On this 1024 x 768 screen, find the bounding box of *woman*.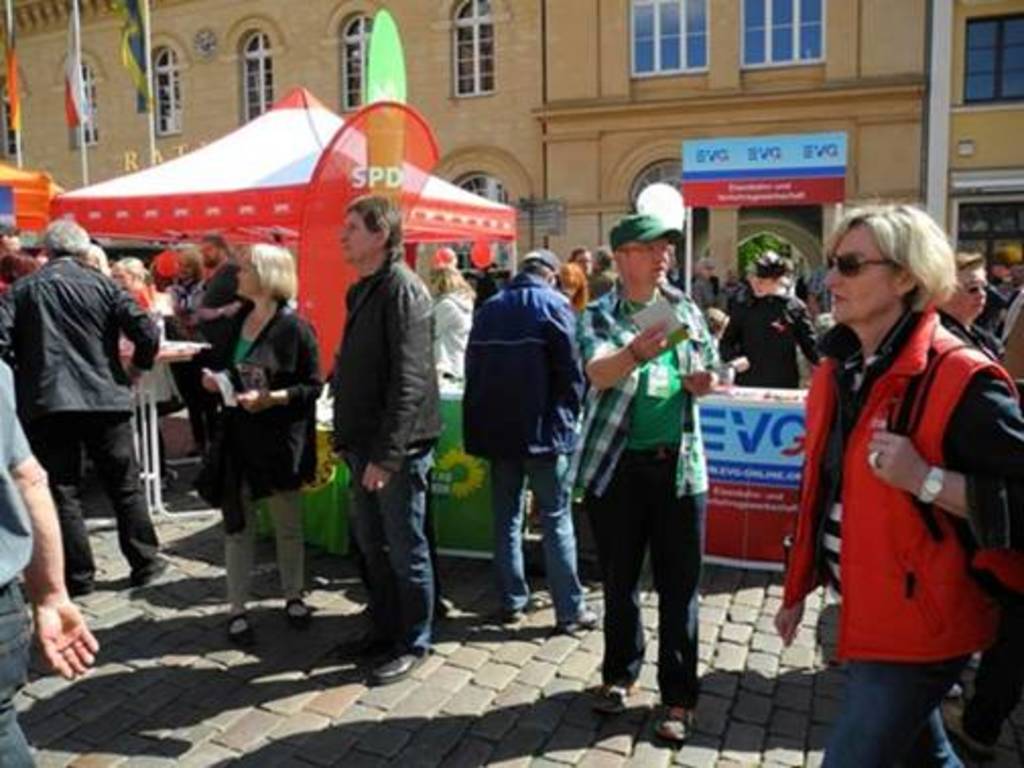
Bounding box: region(760, 156, 1010, 767).
